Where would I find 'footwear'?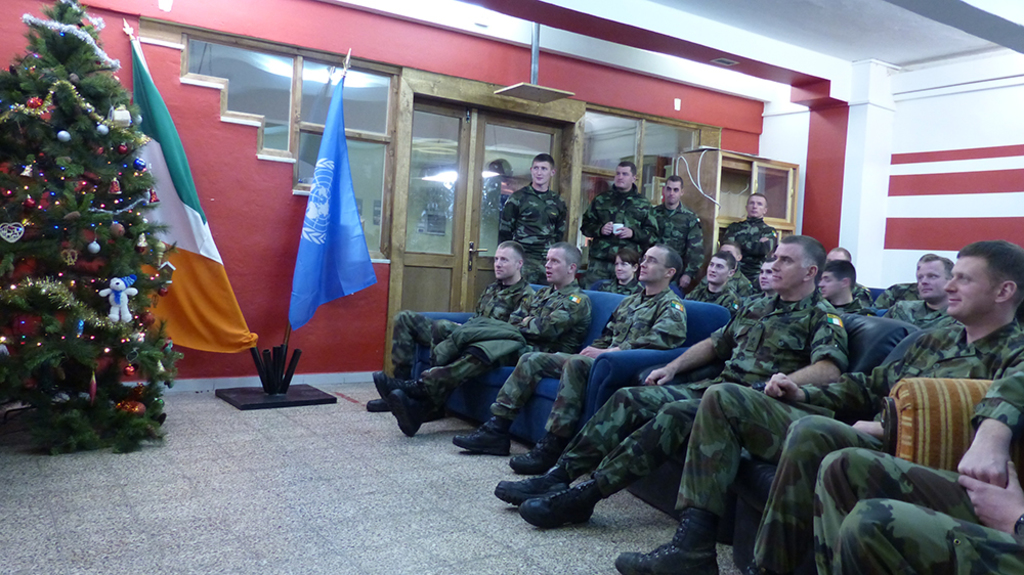
At bbox=(373, 370, 418, 411).
